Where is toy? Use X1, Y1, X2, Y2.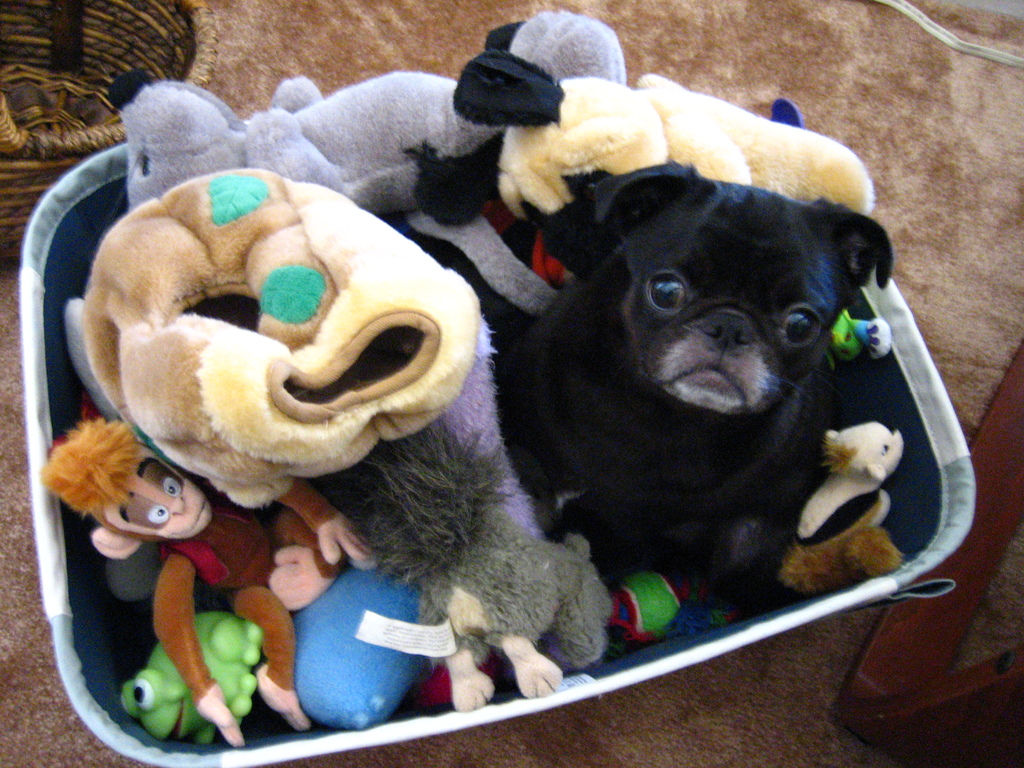
359, 417, 622, 690.
